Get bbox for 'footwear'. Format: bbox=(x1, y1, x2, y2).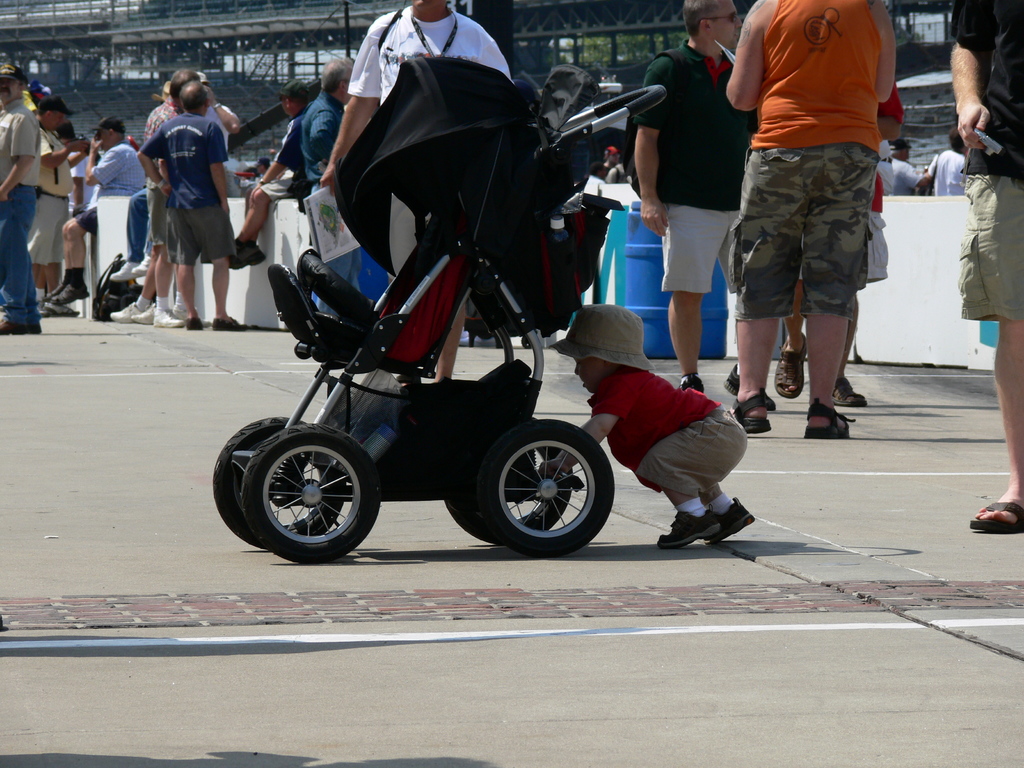
bbox=(664, 511, 720, 538).
